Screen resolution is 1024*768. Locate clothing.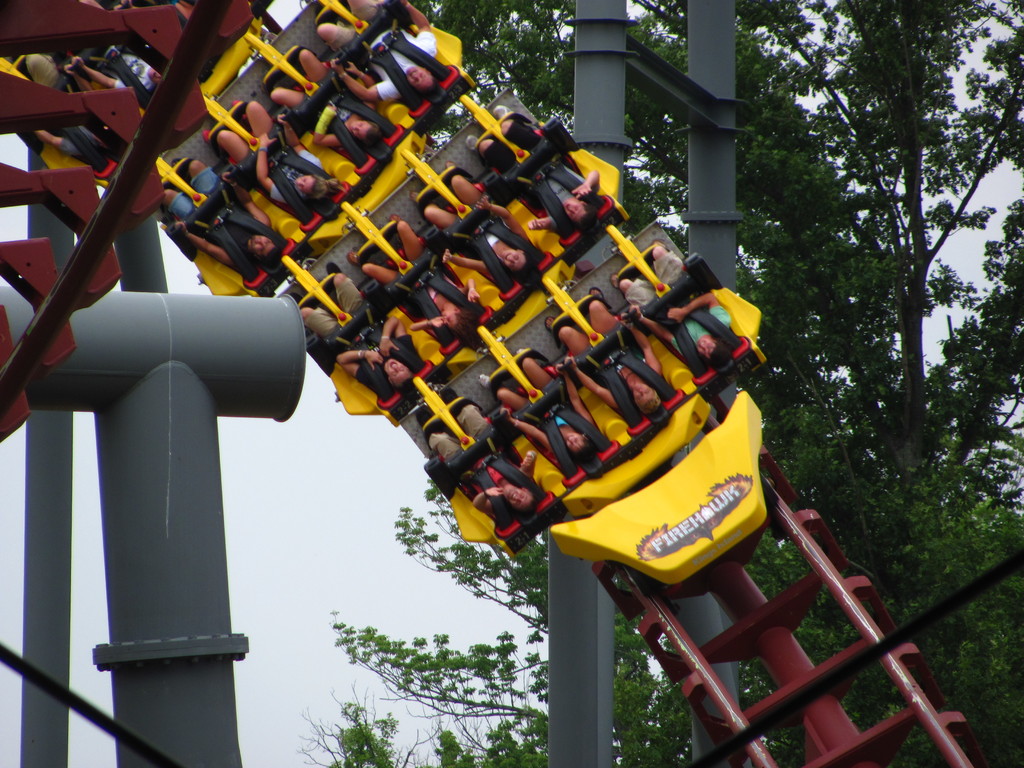
[168,154,249,252].
